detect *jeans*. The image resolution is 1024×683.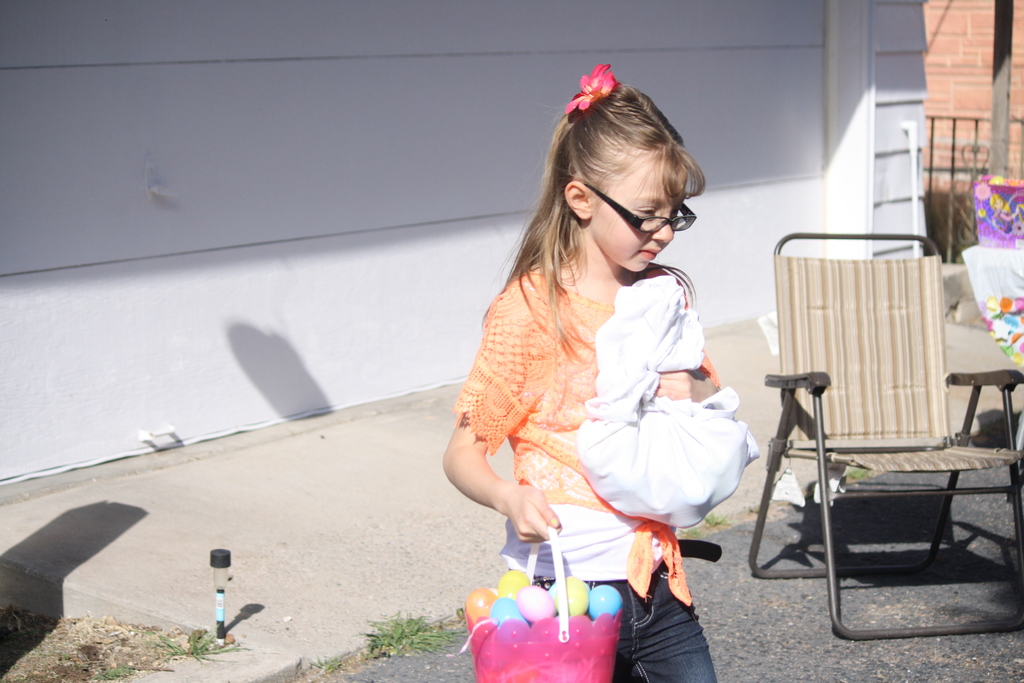
621, 586, 707, 681.
